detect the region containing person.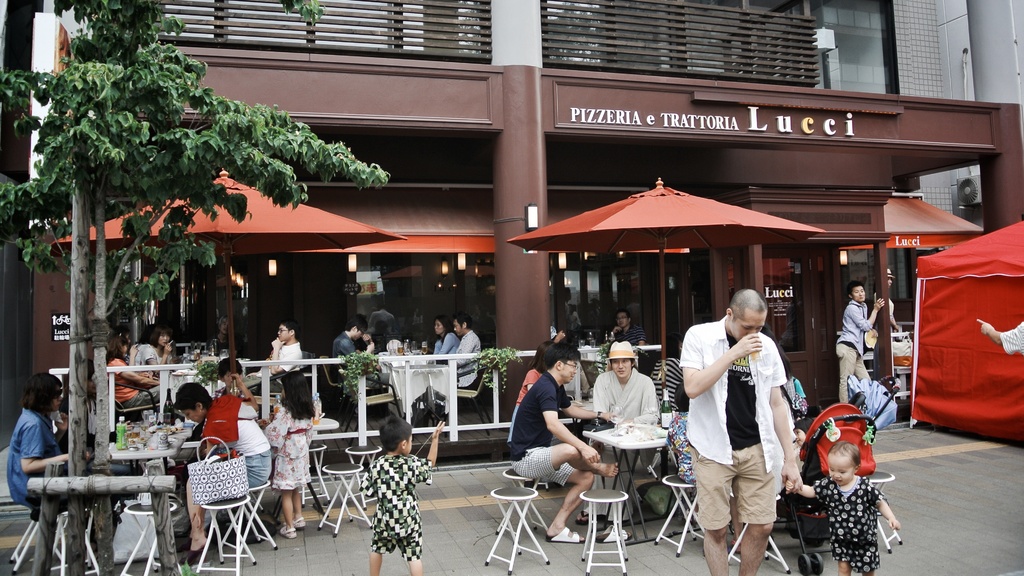
bbox=(553, 330, 591, 399).
